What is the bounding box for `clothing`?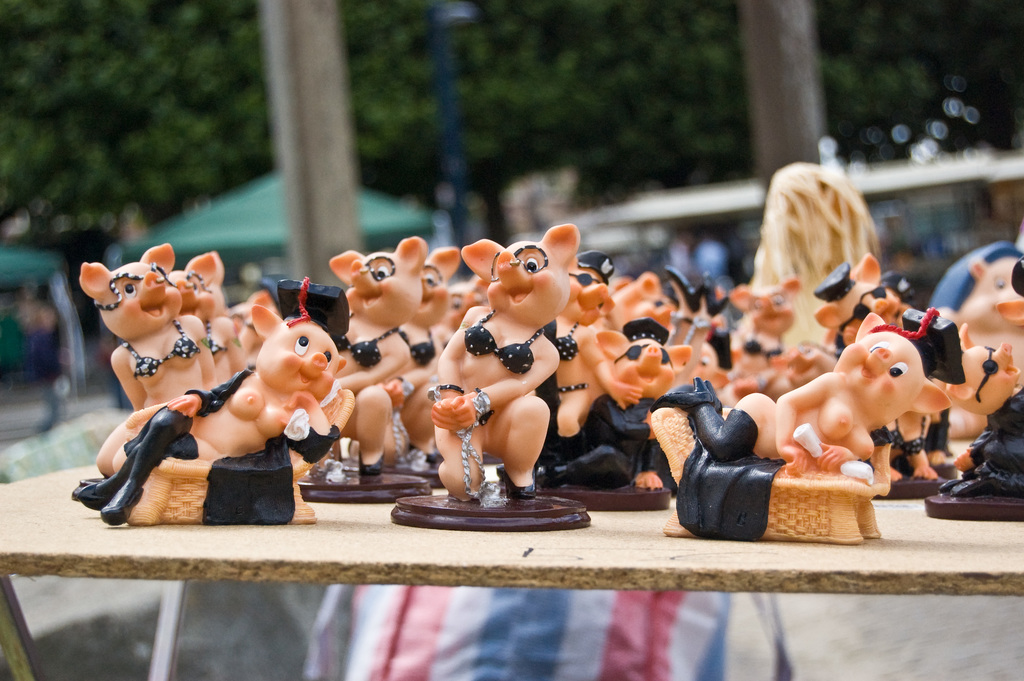
343 321 401 371.
